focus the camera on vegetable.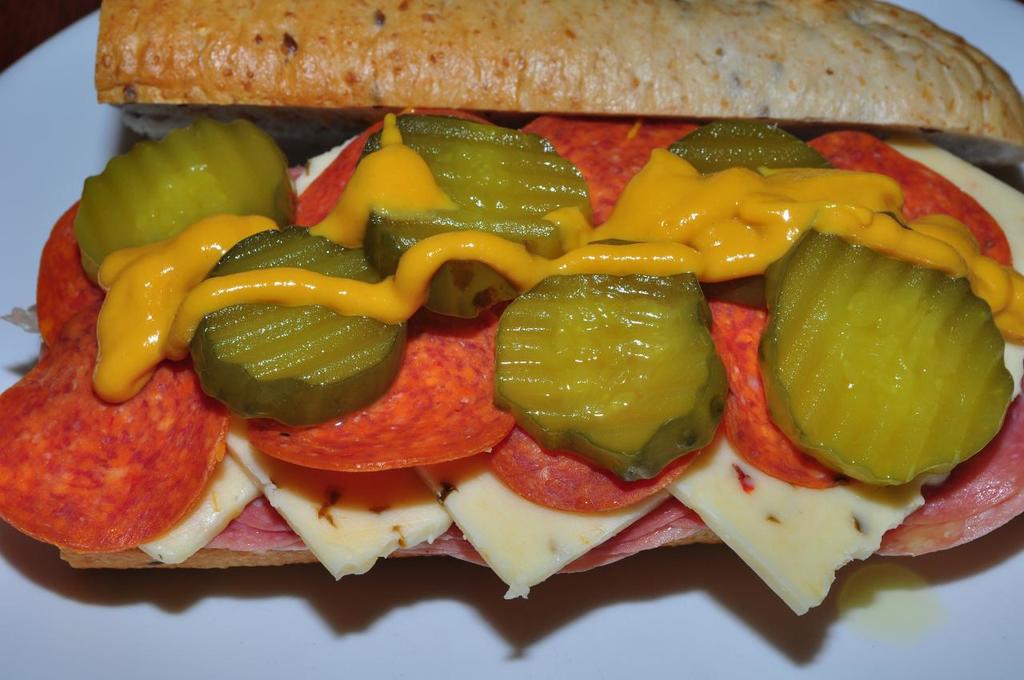
Focus region: 69,113,301,293.
